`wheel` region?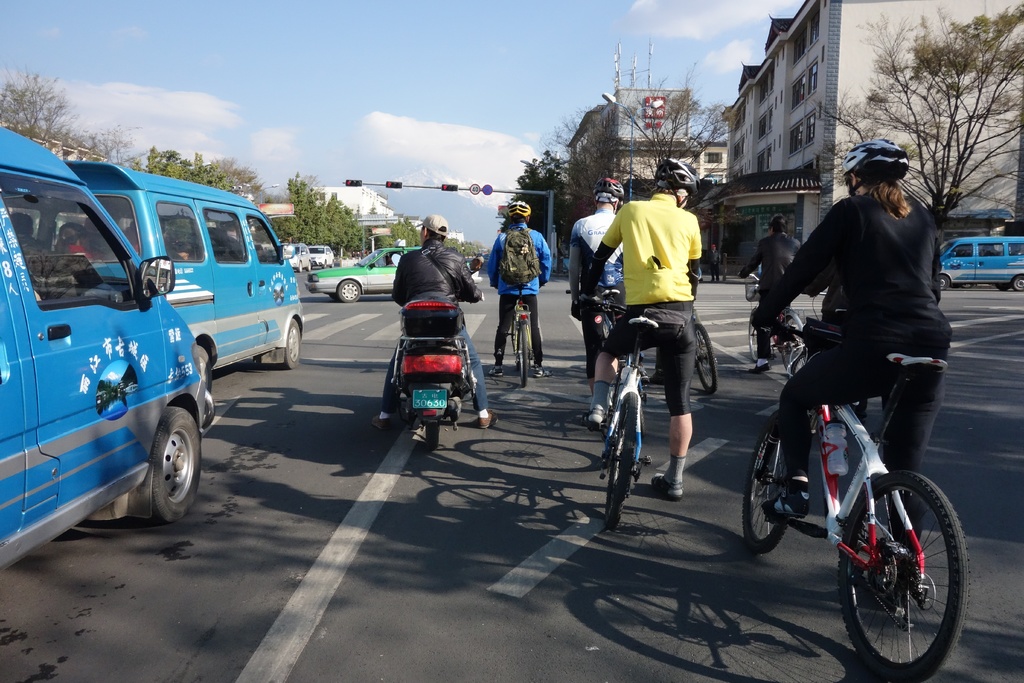
750, 307, 761, 362
